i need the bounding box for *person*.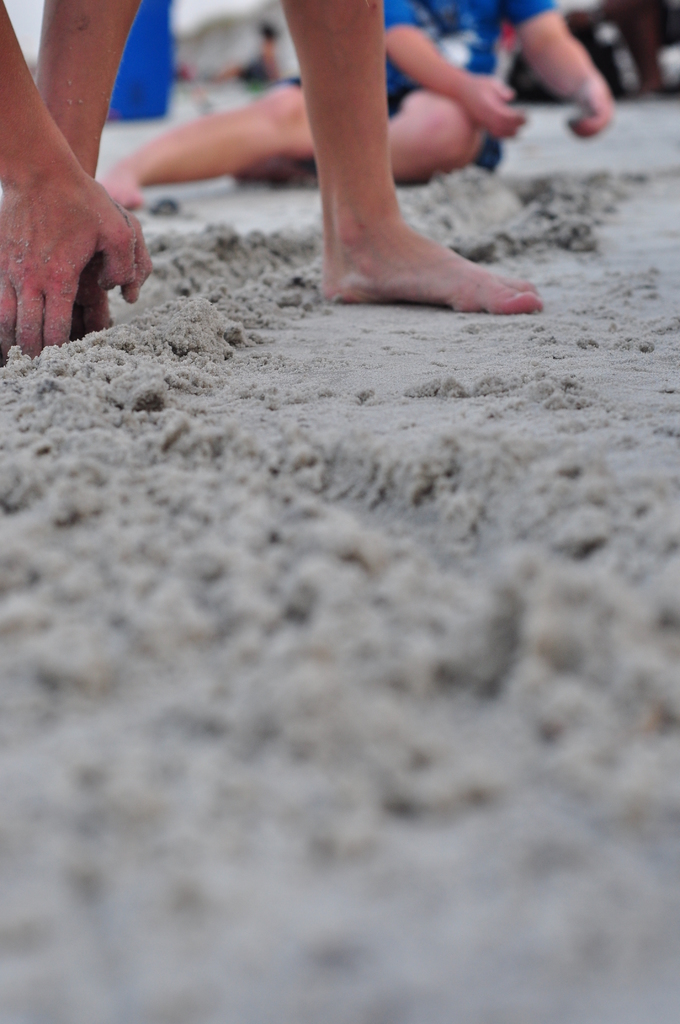
Here it is: {"x1": 498, "y1": 0, "x2": 679, "y2": 108}.
